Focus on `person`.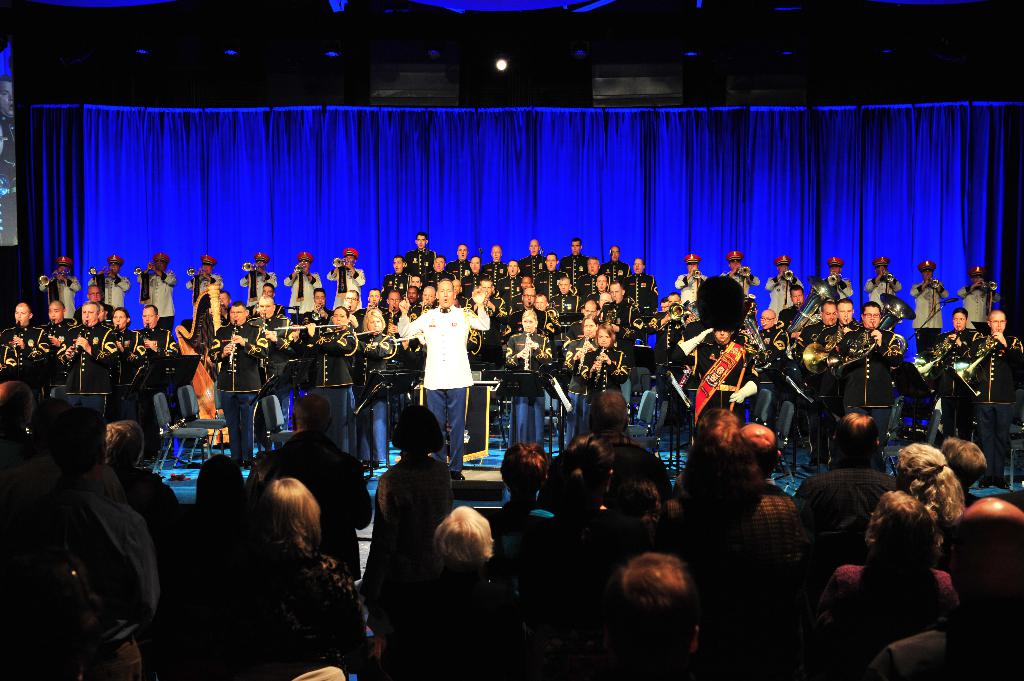
Focused at bbox=[862, 496, 1023, 680].
